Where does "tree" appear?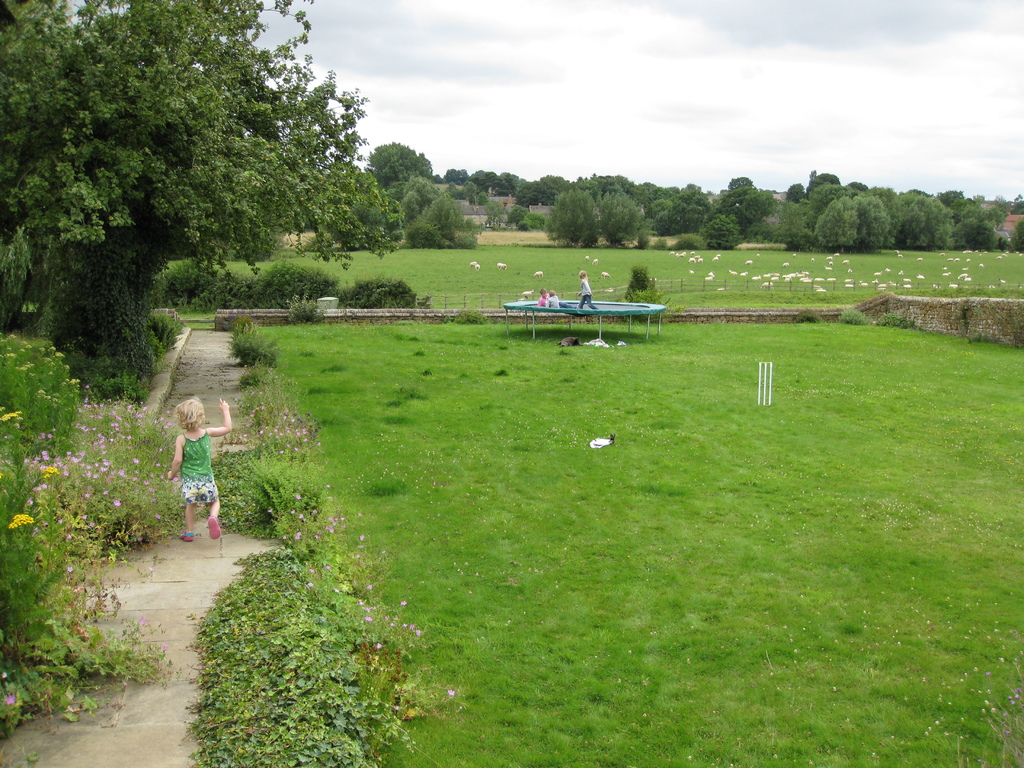
Appears at BBox(0, 0, 403, 293).
